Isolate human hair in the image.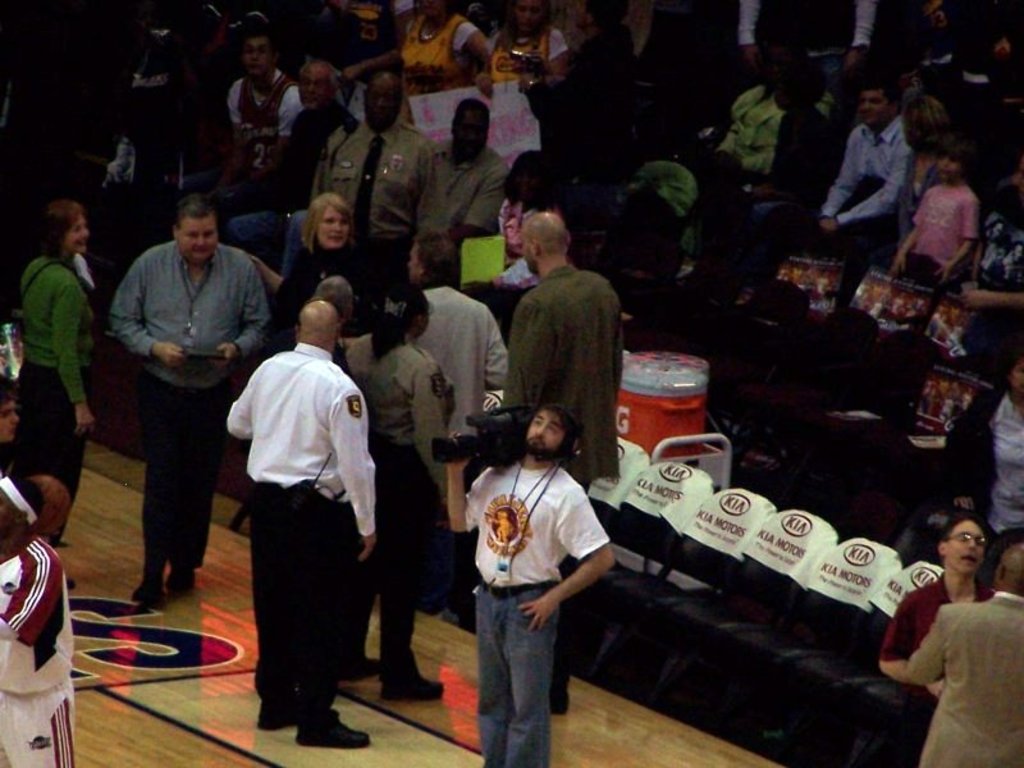
Isolated region: (x1=300, y1=191, x2=356, y2=255).
